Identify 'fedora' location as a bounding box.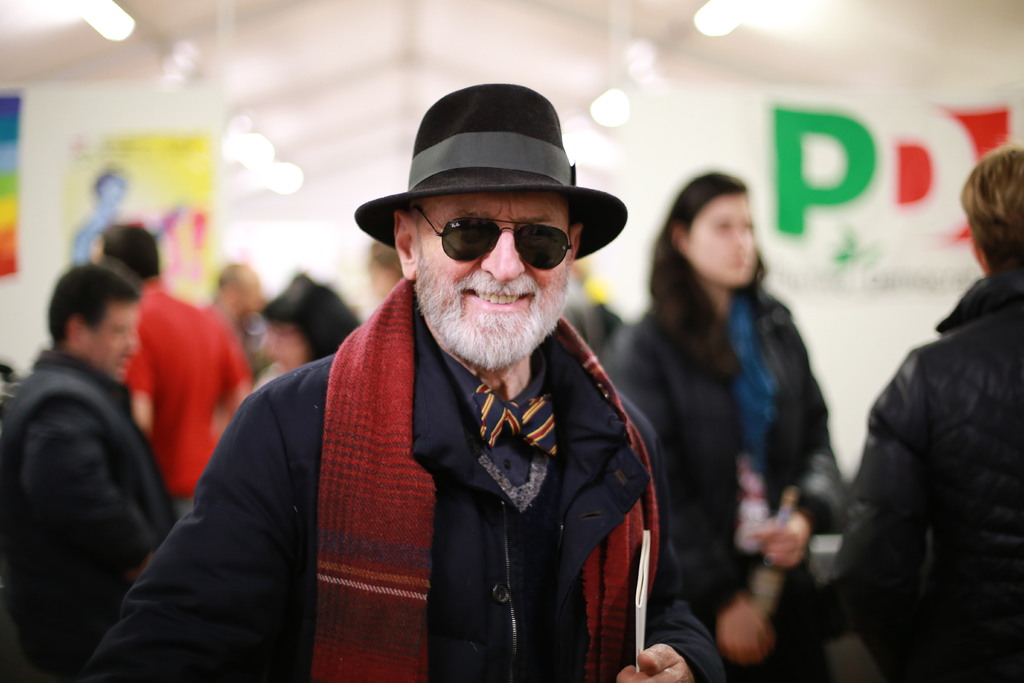
<bbox>352, 83, 634, 260</bbox>.
